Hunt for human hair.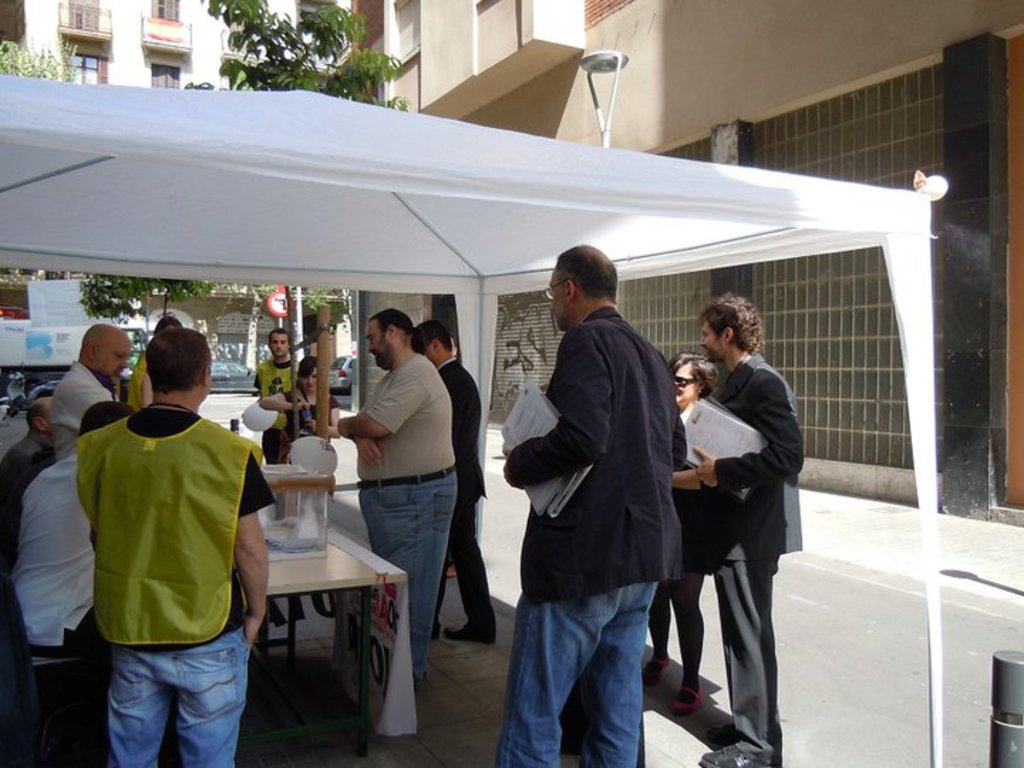
Hunted down at 152/316/182/333.
